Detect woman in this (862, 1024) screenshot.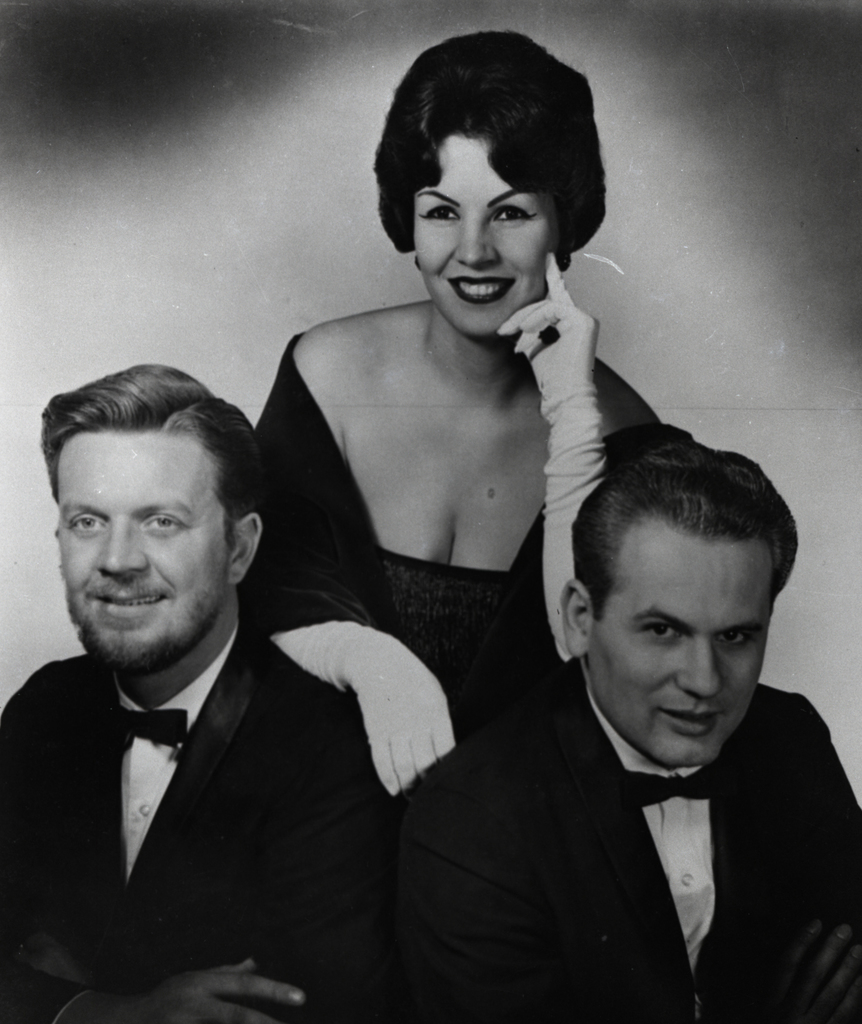
Detection: detection(228, 54, 703, 742).
